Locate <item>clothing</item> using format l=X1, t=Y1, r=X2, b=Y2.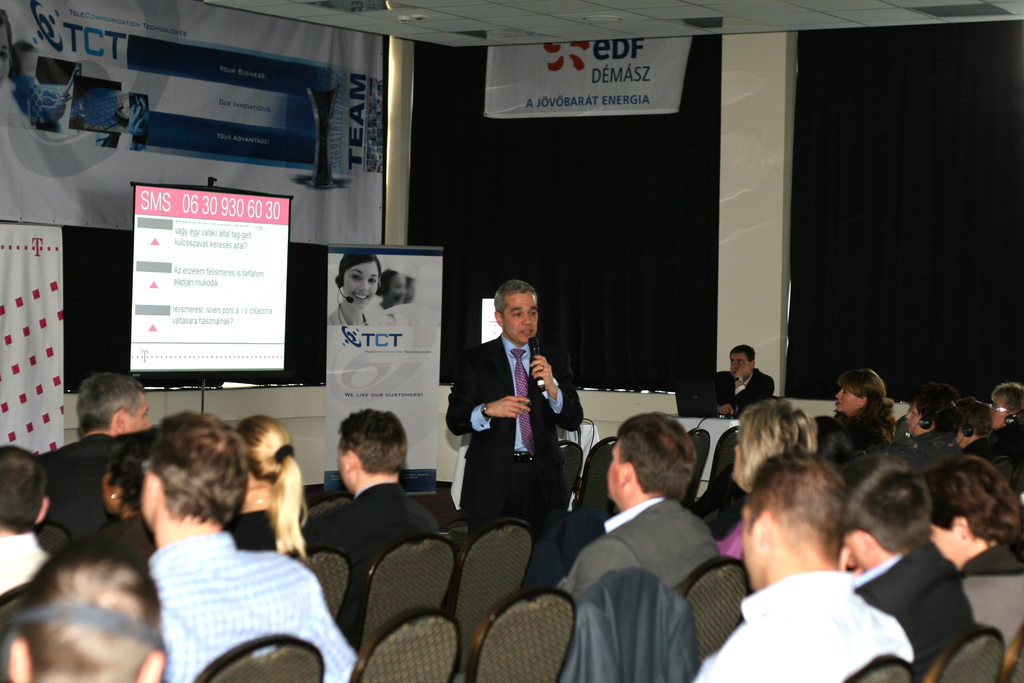
l=31, t=428, r=115, b=556.
